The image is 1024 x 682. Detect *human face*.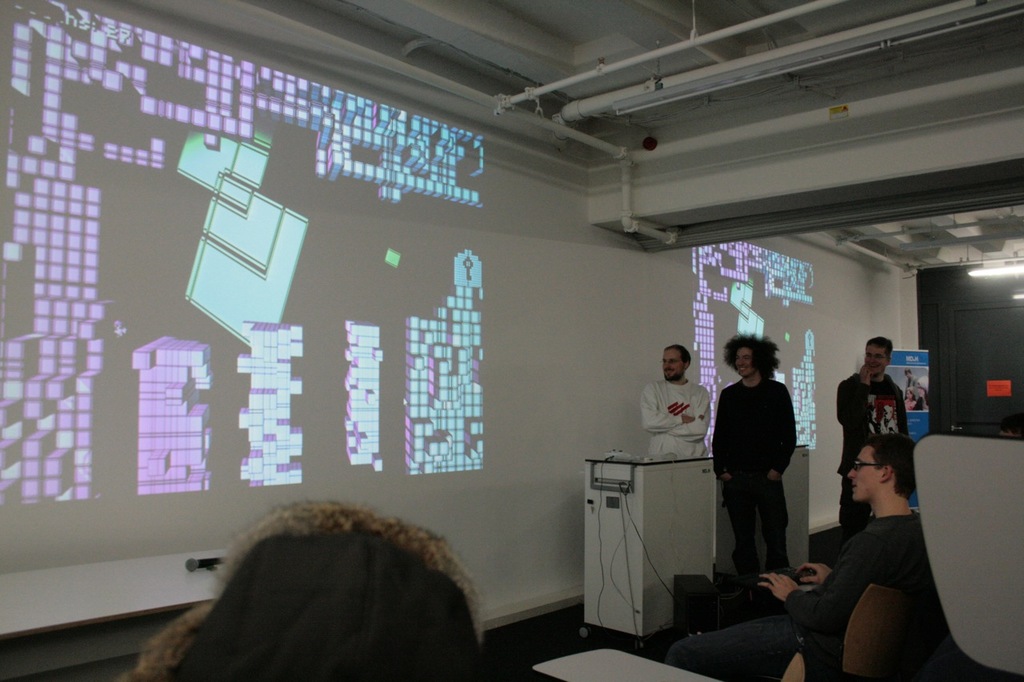
Detection: (left=845, top=444, right=878, bottom=501).
